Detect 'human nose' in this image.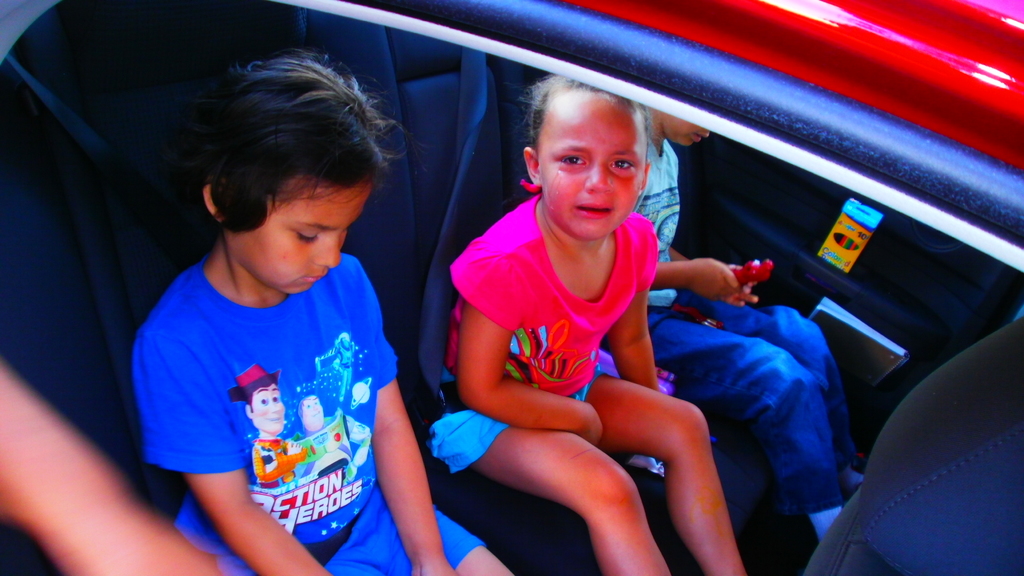
Detection: [580,156,616,193].
